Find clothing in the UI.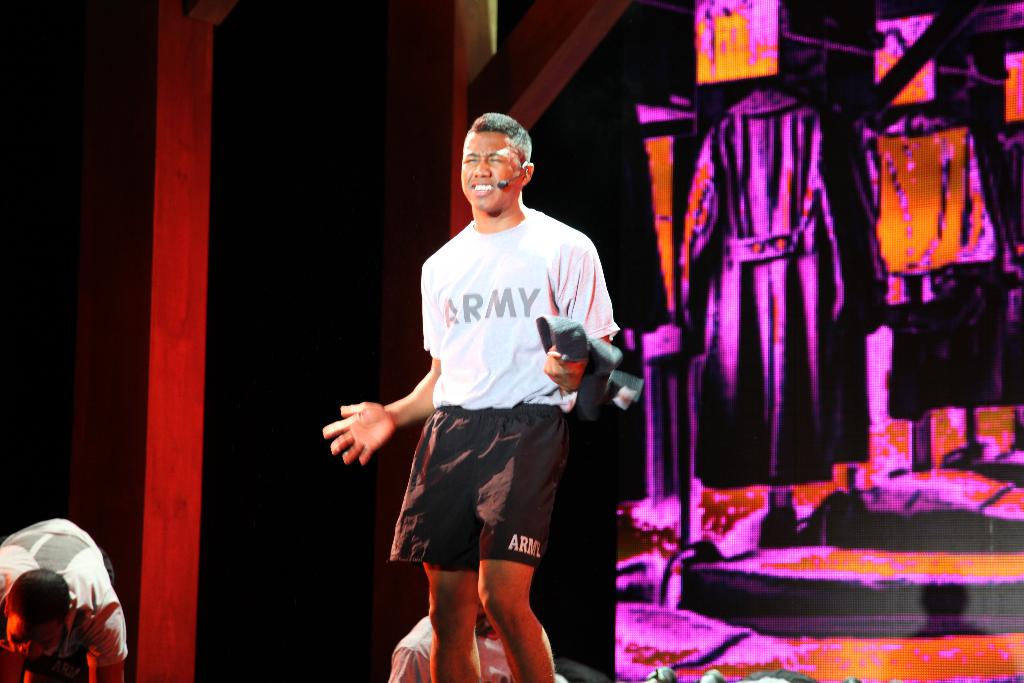
UI element at locate(0, 518, 134, 670).
